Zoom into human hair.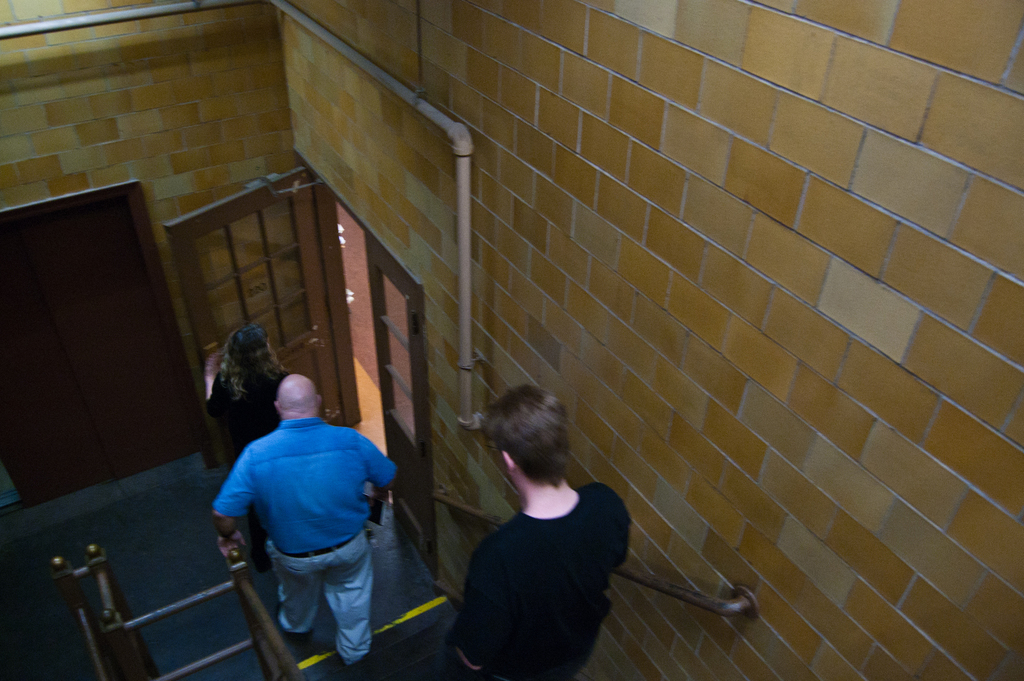
Zoom target: region(218, 325, 289, 409).
